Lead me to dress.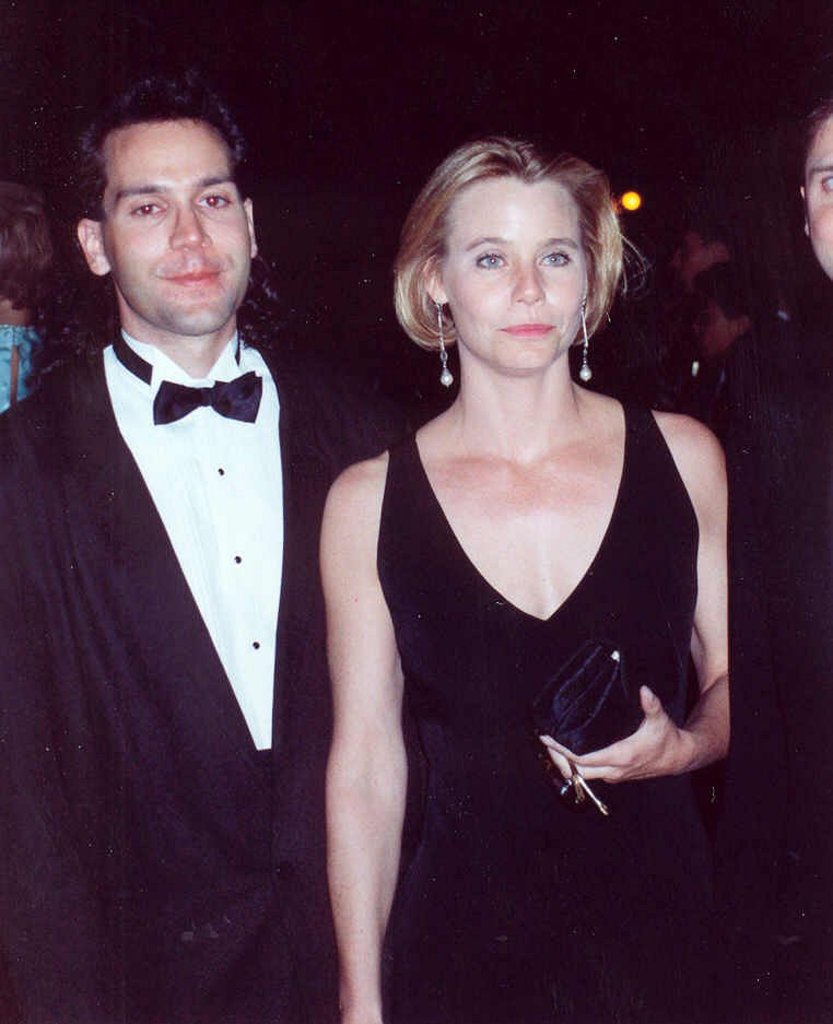
Lead to (x1=321, y1=392, x2=700, y2=990).
